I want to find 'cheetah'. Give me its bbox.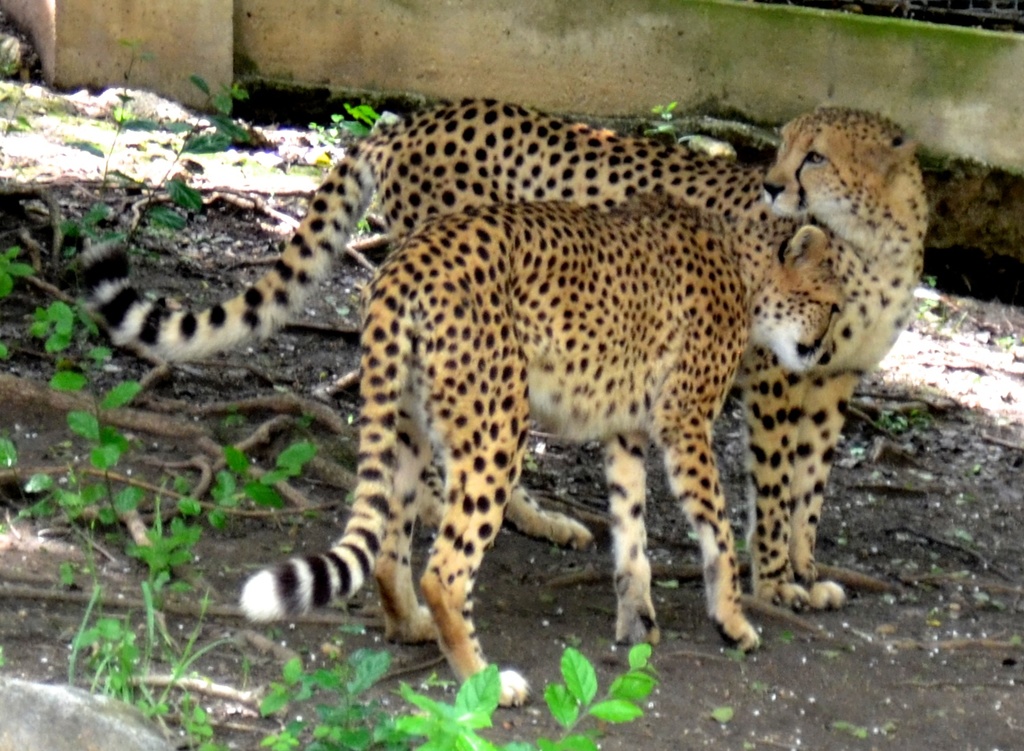
l=73, t=96, r=936, b=614.
